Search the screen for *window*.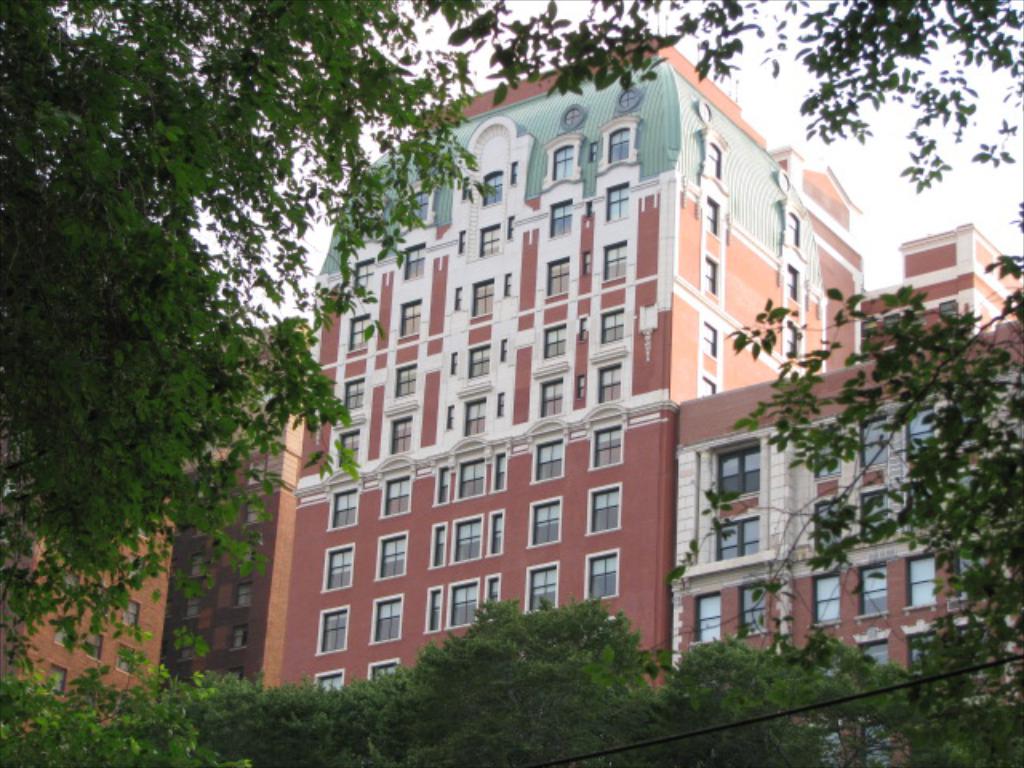
Found at (x1=315, y1=666, x2=346, y2=691).
